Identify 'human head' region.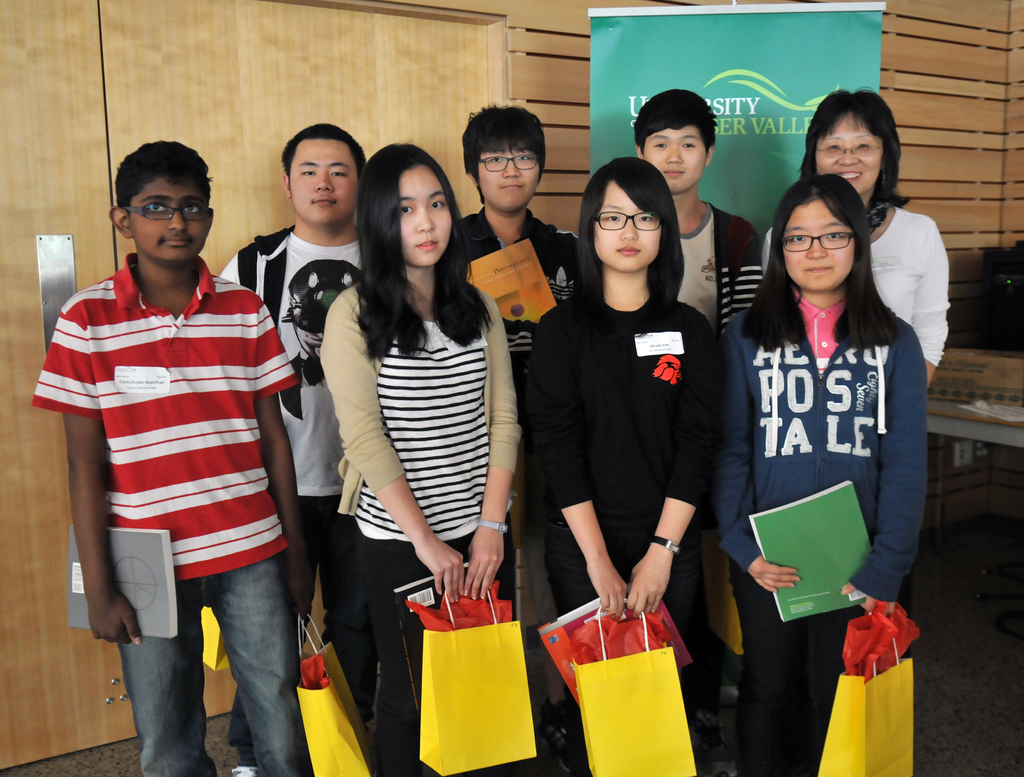
Region: 462,103,547,211.
